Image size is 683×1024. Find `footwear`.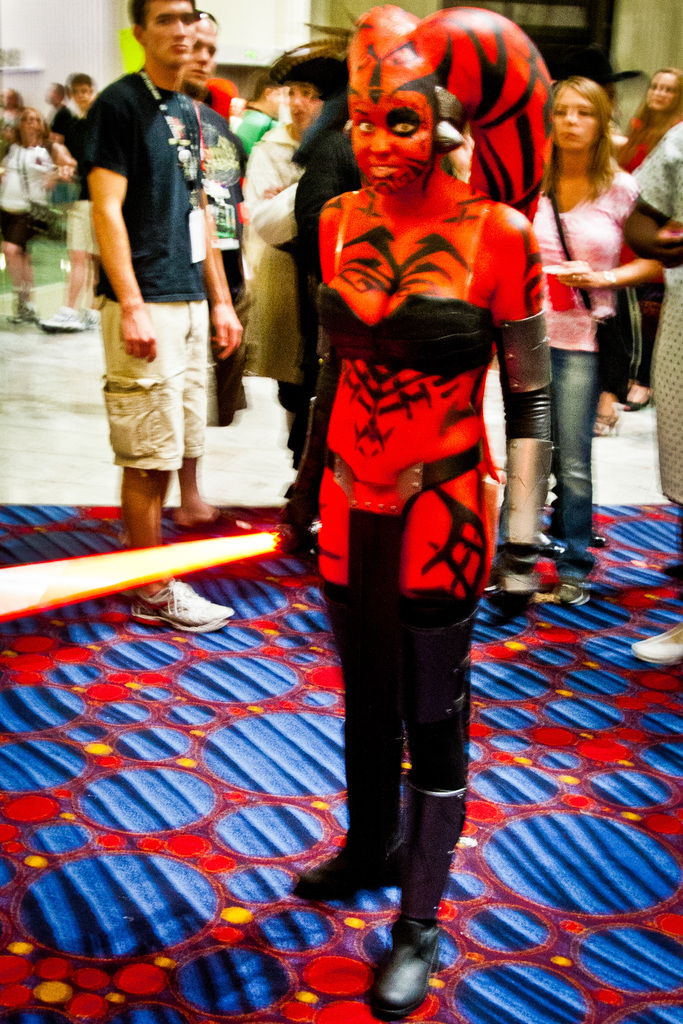
(554,581,584,606).
